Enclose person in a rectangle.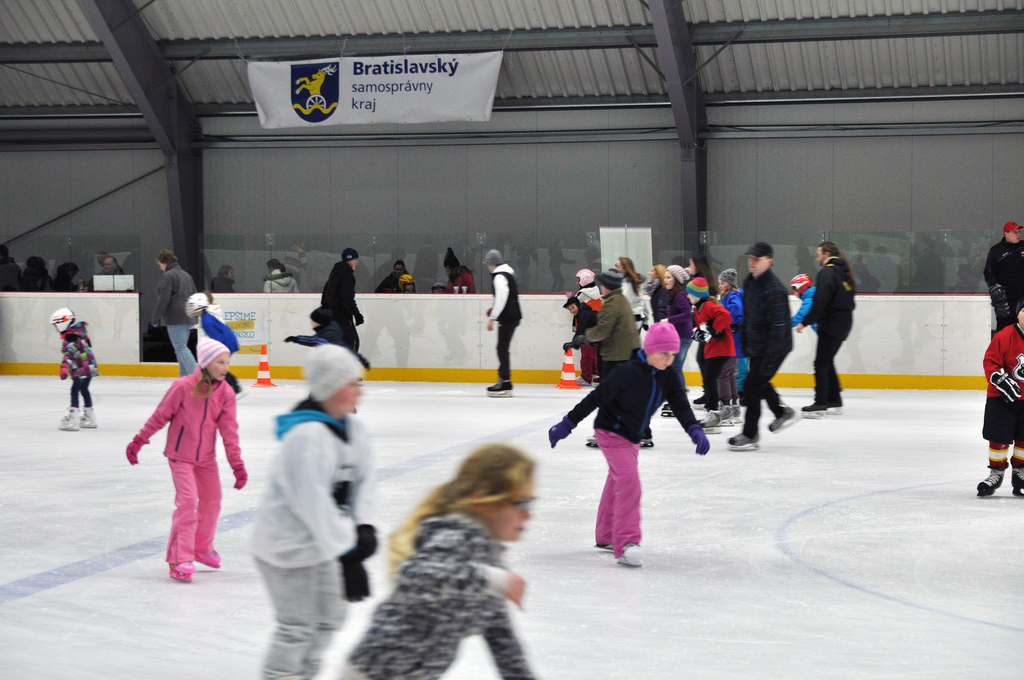
bbox=(490, 252, 524, 394).
